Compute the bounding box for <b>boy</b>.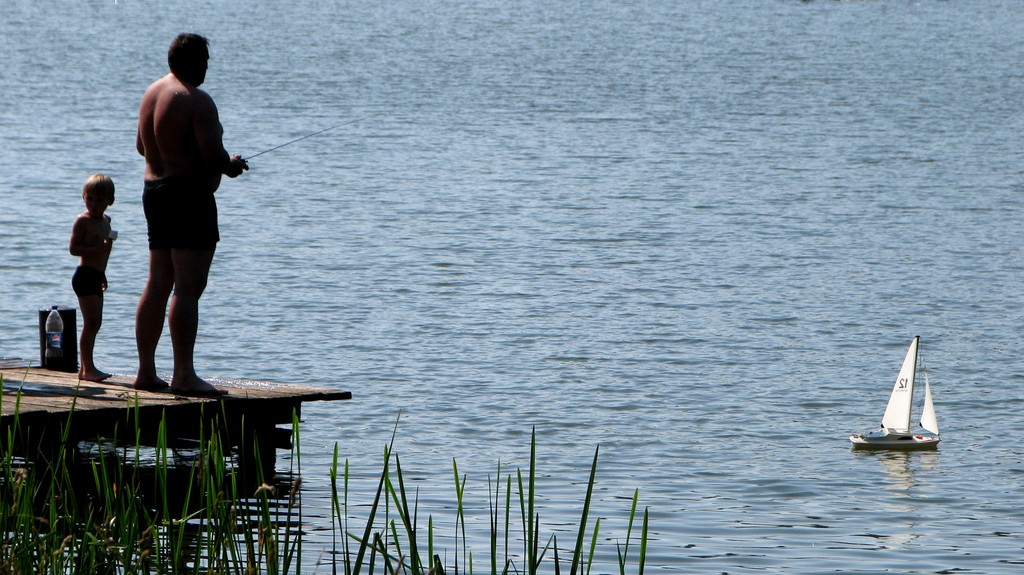
detection(69, 168, 119, 384).
